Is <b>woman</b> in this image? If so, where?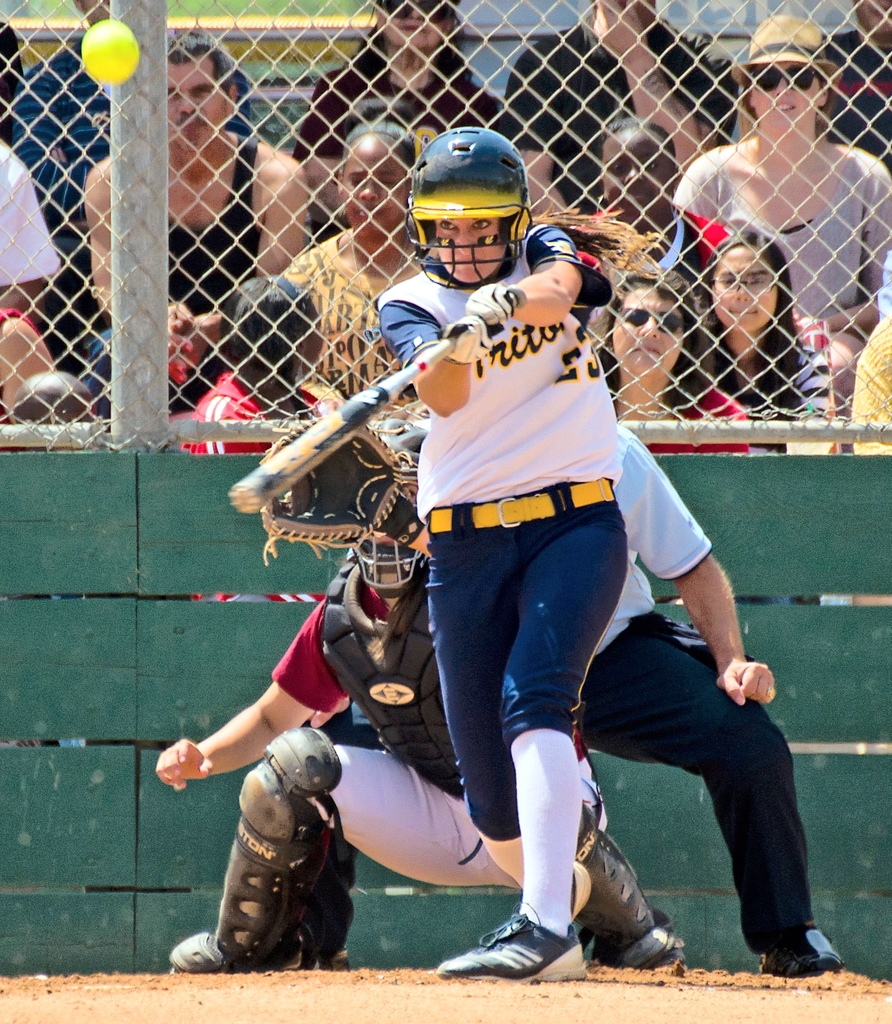
Yes, at (left=270, top=118, right=443, bottom=424).
